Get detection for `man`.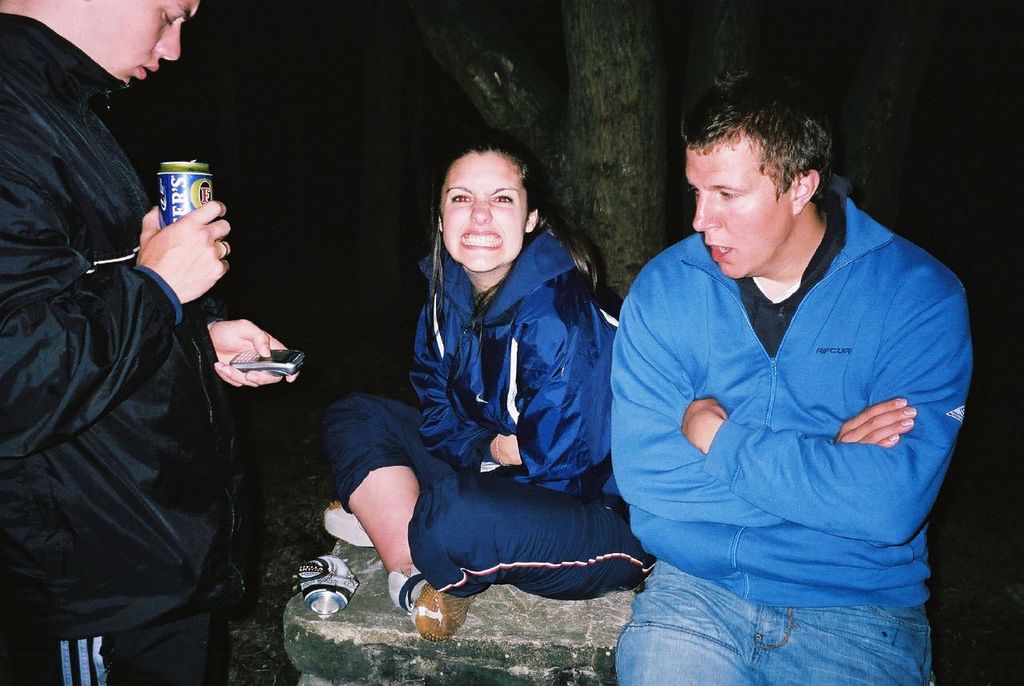
Detection: [left=0, top=0, right=302, bottom=685].
